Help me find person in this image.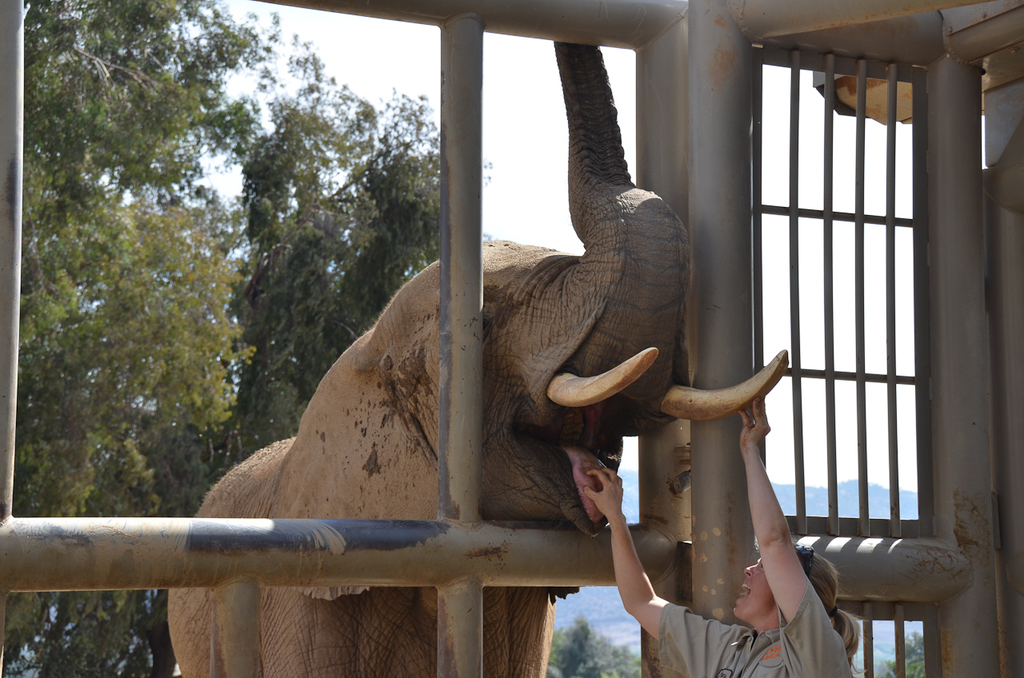
Found it: BBox(585, 397, 861, 674).
